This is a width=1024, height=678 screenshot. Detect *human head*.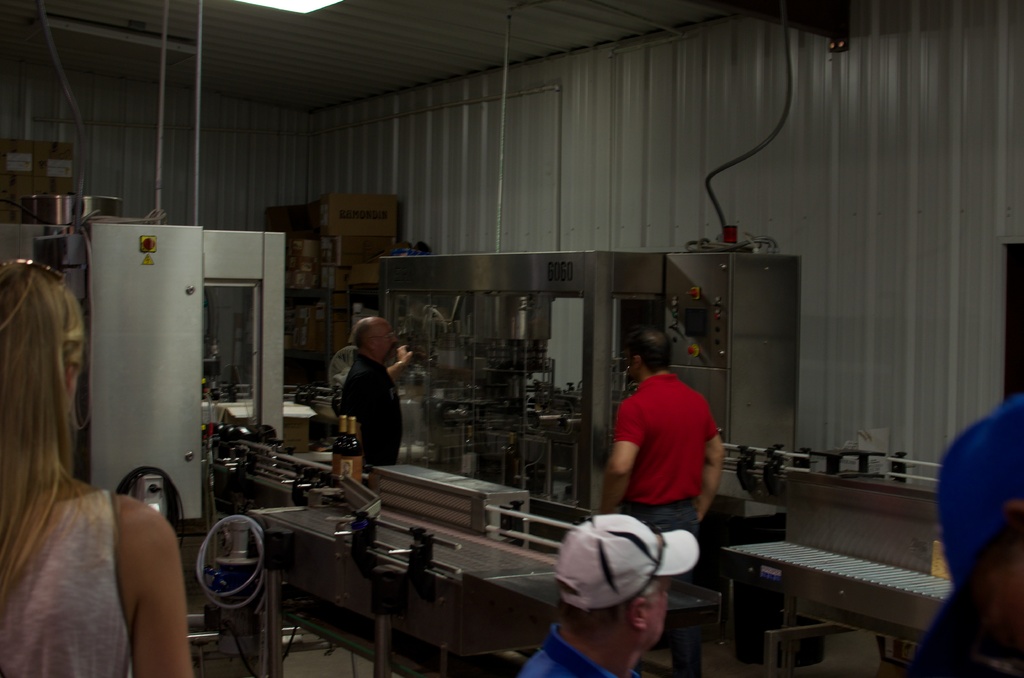
<bbox>349, 316, 401, 365</bbox>.
